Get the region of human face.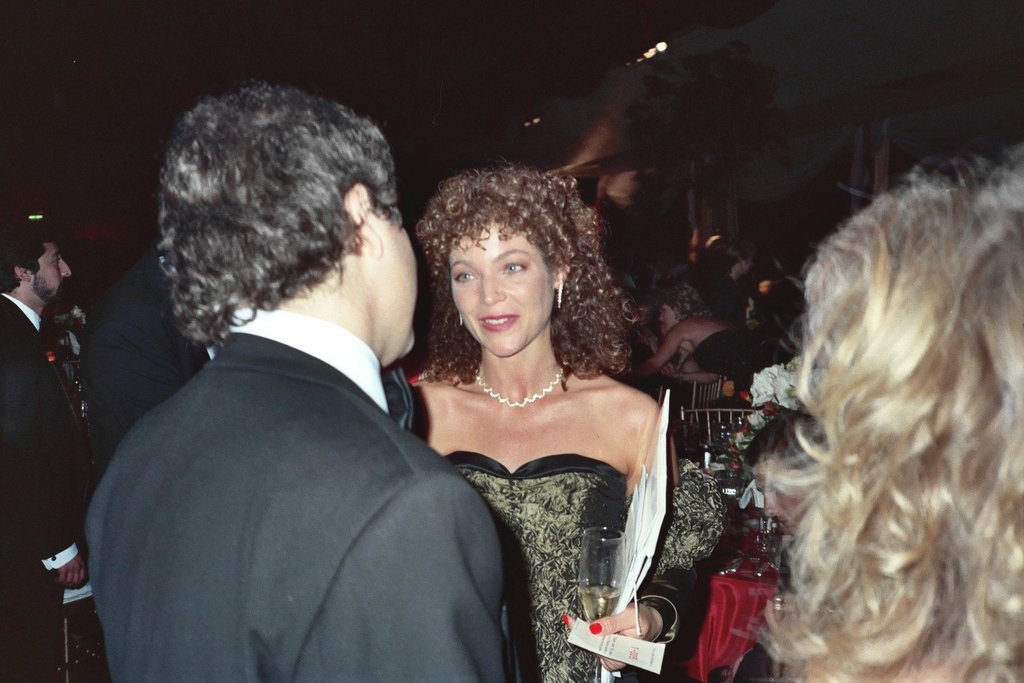
bbox=[380, 214, 419, 350].
